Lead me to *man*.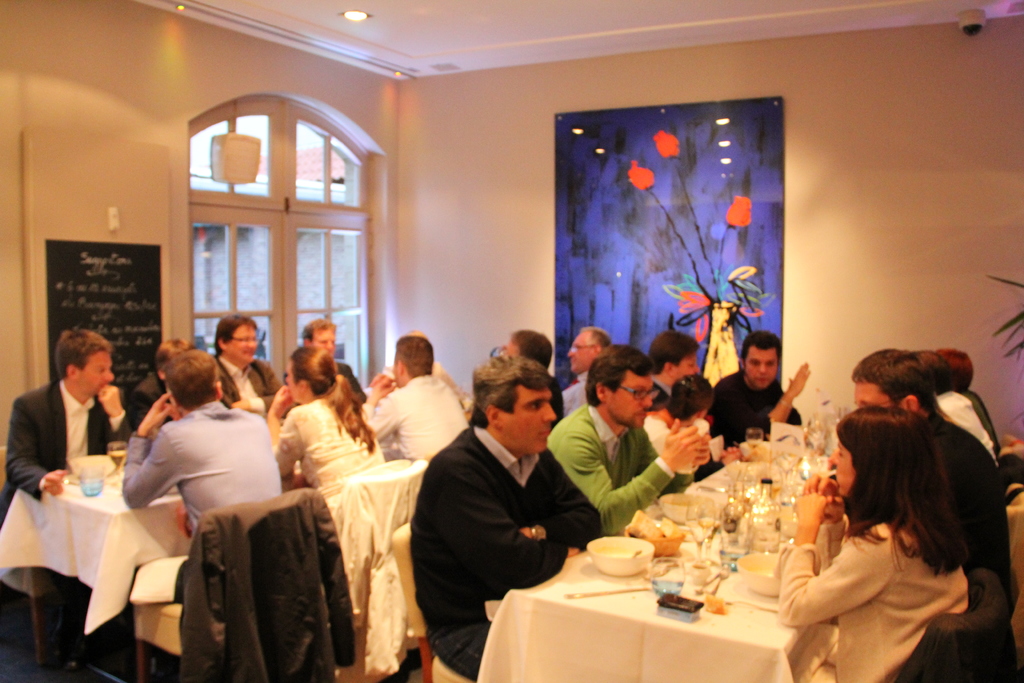
Lead to [x1=555, y1=322, x2=614, y2=422].
